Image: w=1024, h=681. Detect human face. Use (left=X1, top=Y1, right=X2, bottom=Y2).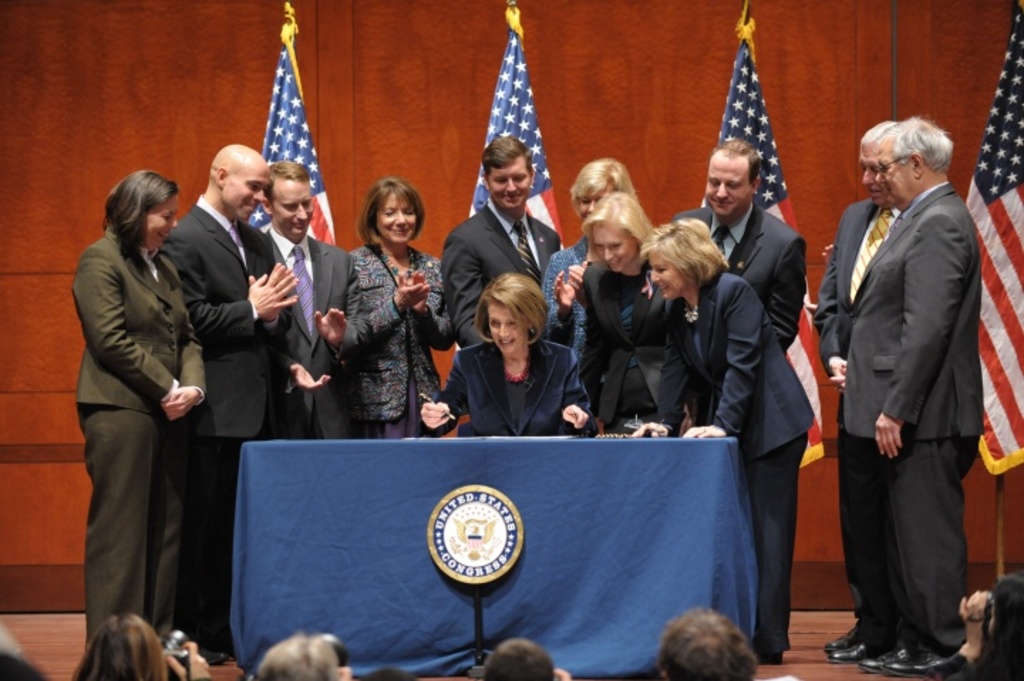
(left=875, top=138, right=912, bottom=208).
